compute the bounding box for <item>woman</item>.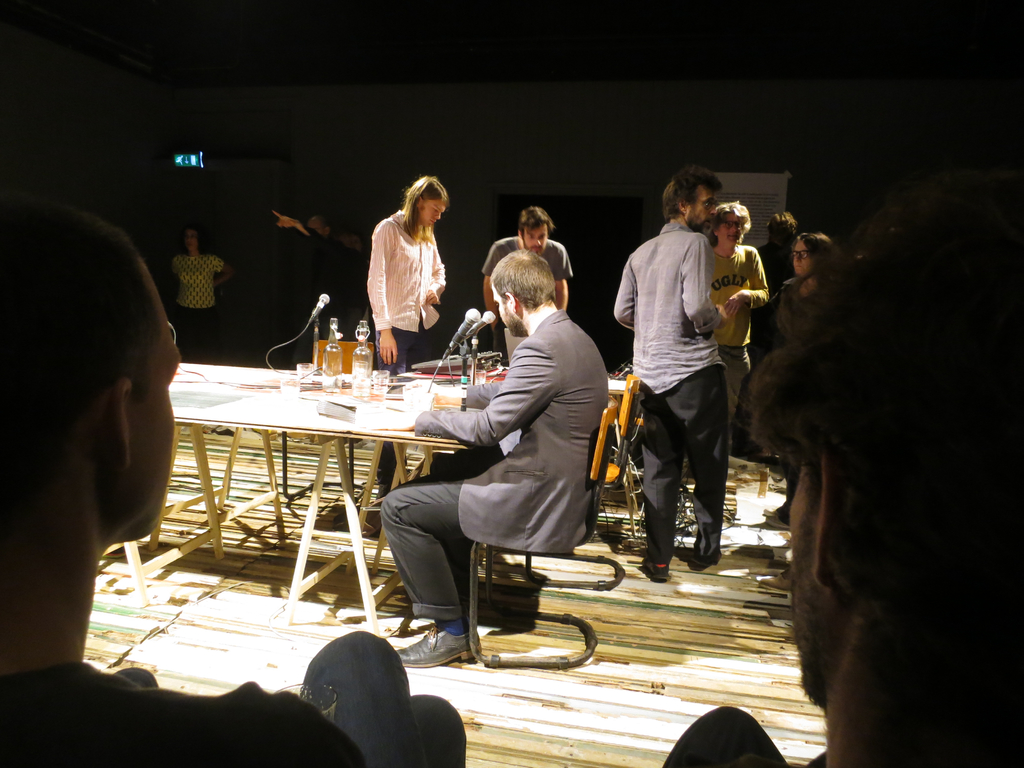
<bbox>166, 225, 236, 311</bbox>.
